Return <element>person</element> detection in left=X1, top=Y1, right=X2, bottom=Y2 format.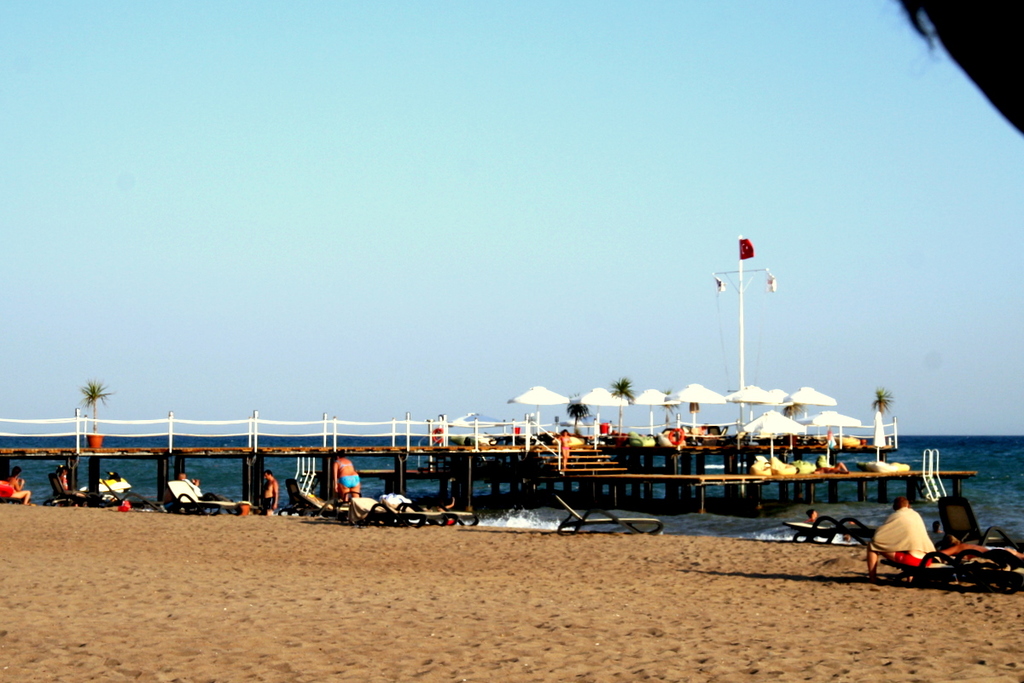
left=261, top=470, right=282, bottom=516.
